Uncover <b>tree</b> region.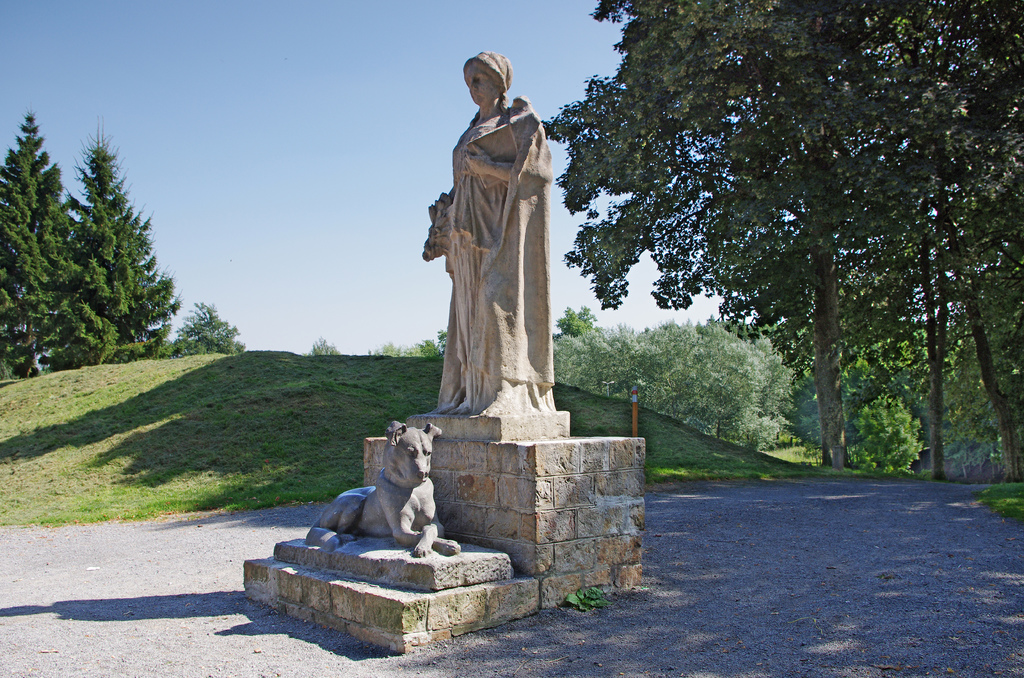
Uncovered: [0,109,62,375].
